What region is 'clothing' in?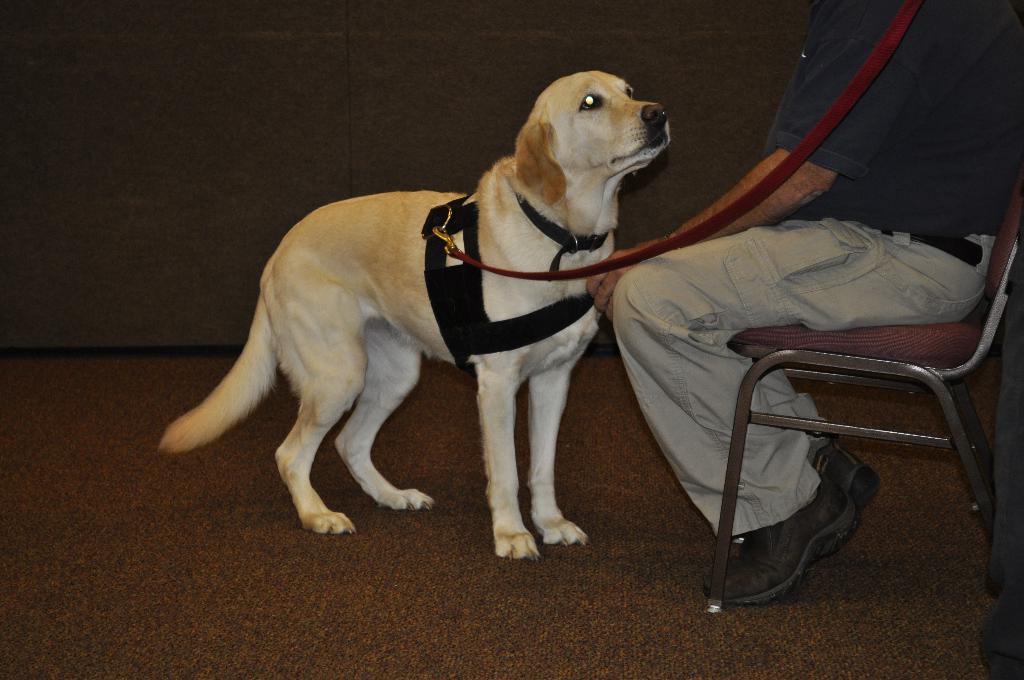
rect(770, 0, 1011, 239).
